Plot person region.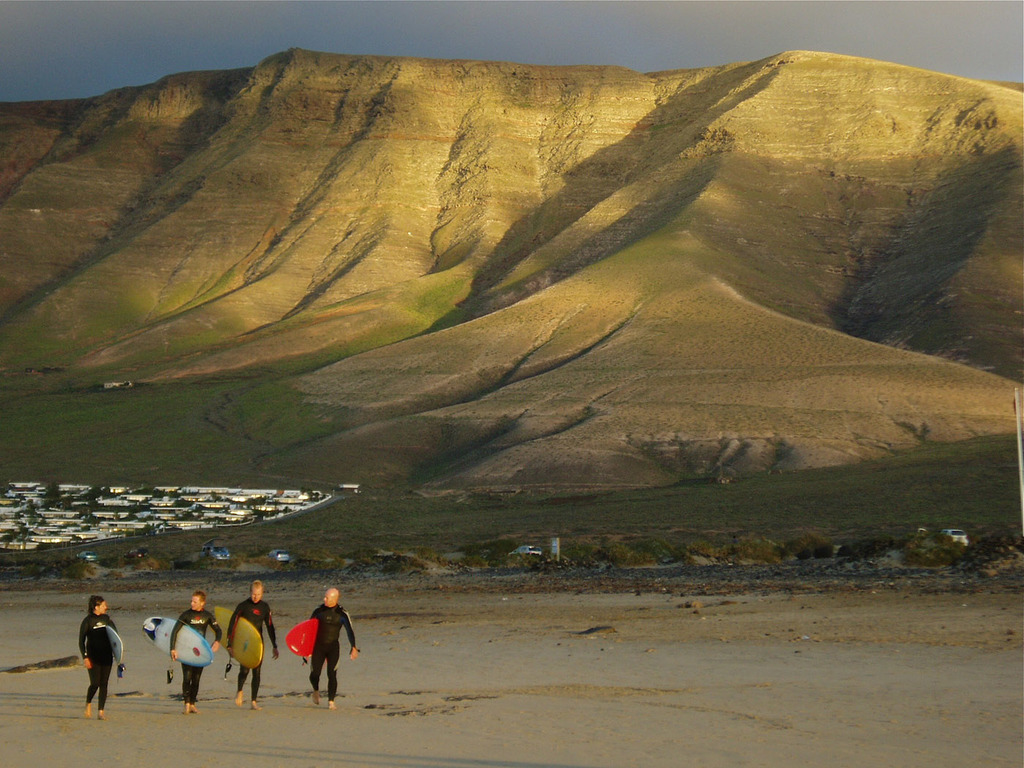
Plotted at [168, 584, 227, 714].
